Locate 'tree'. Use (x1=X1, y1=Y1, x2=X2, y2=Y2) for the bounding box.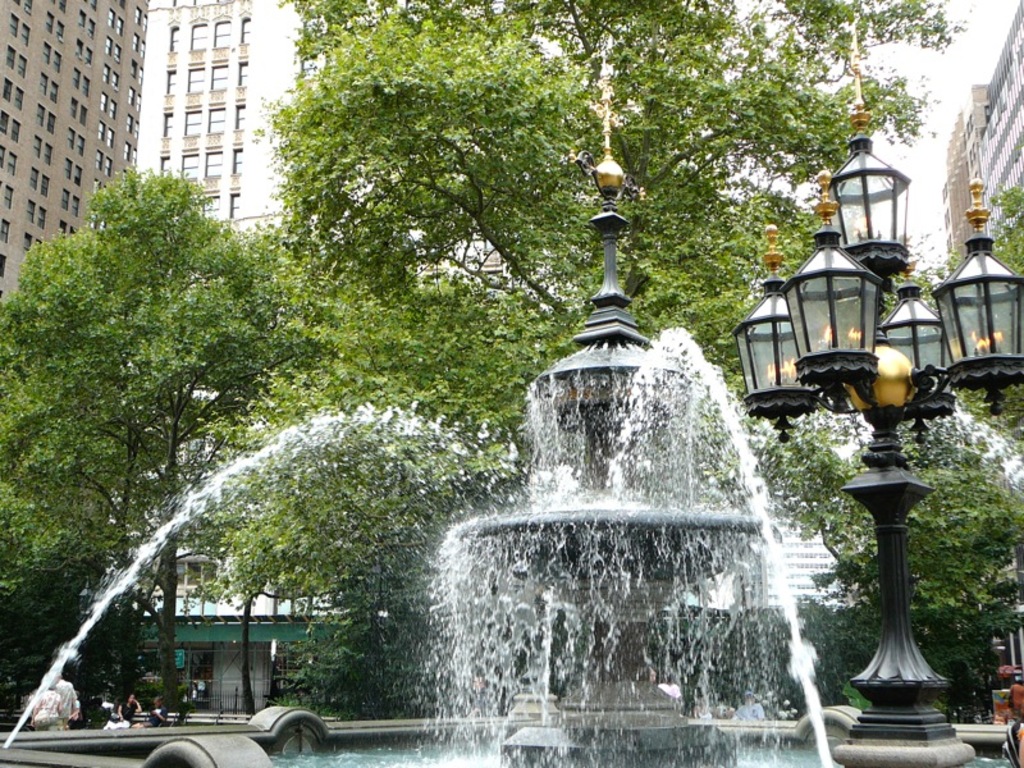
(x1=0, y1=334, x2=154, y2=673).
